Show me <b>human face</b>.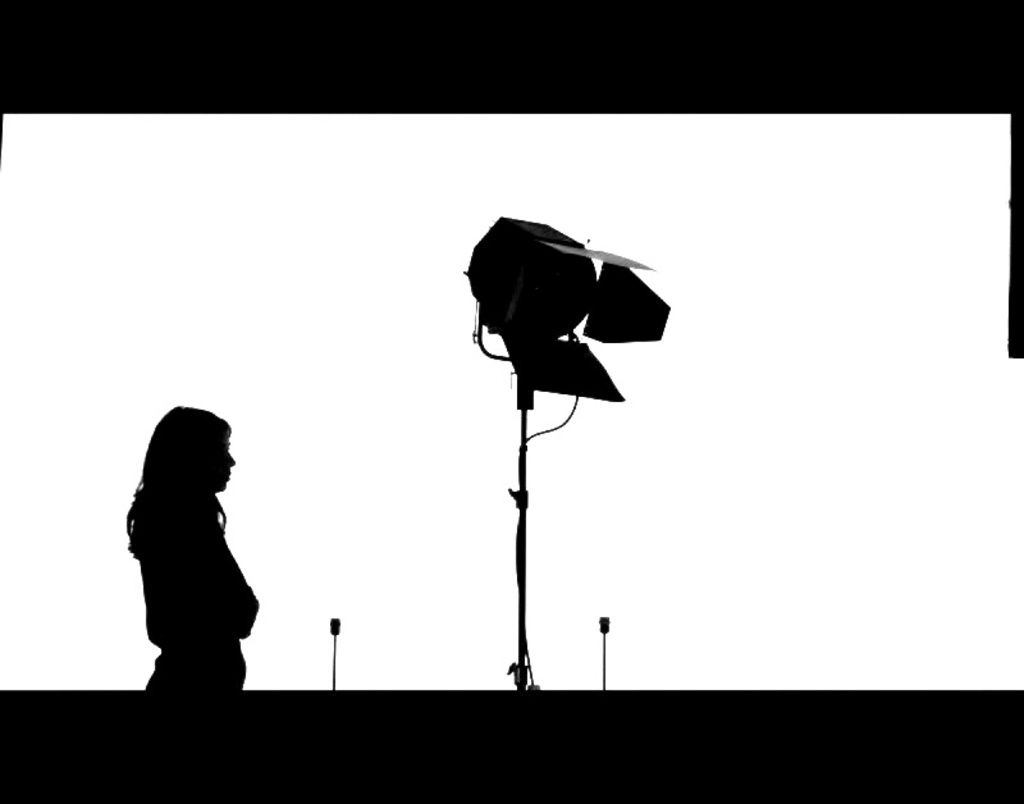
<b>human face</b> is here: detection(211, 439, 236, 493).
